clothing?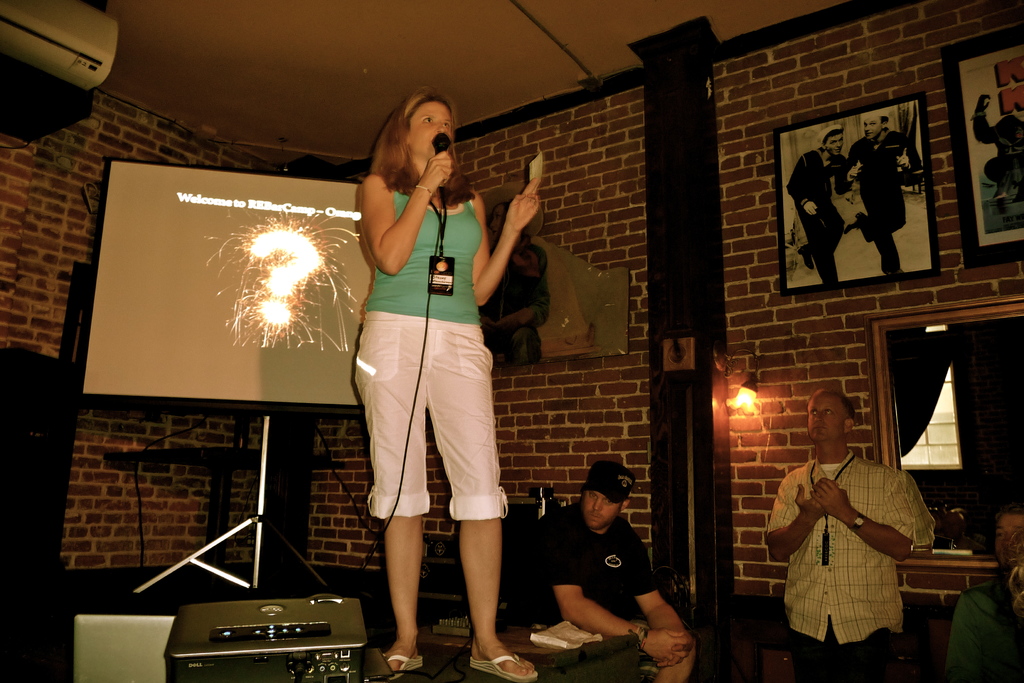
x1=790, y1=150, x2=849, y2=284
